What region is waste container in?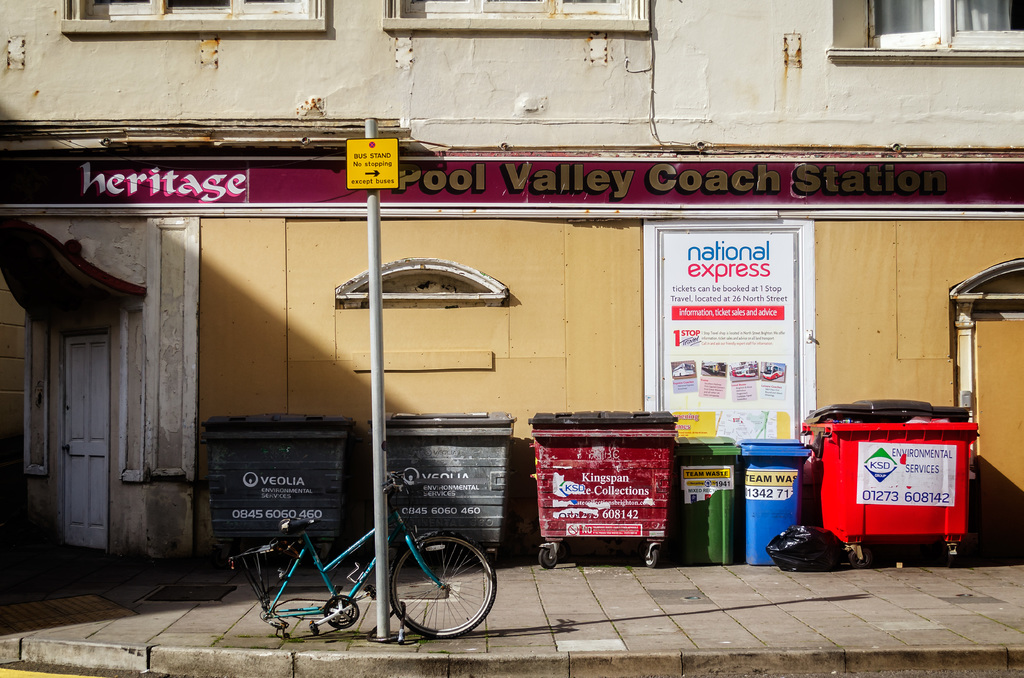
box=[671, 433, 757, 567].
